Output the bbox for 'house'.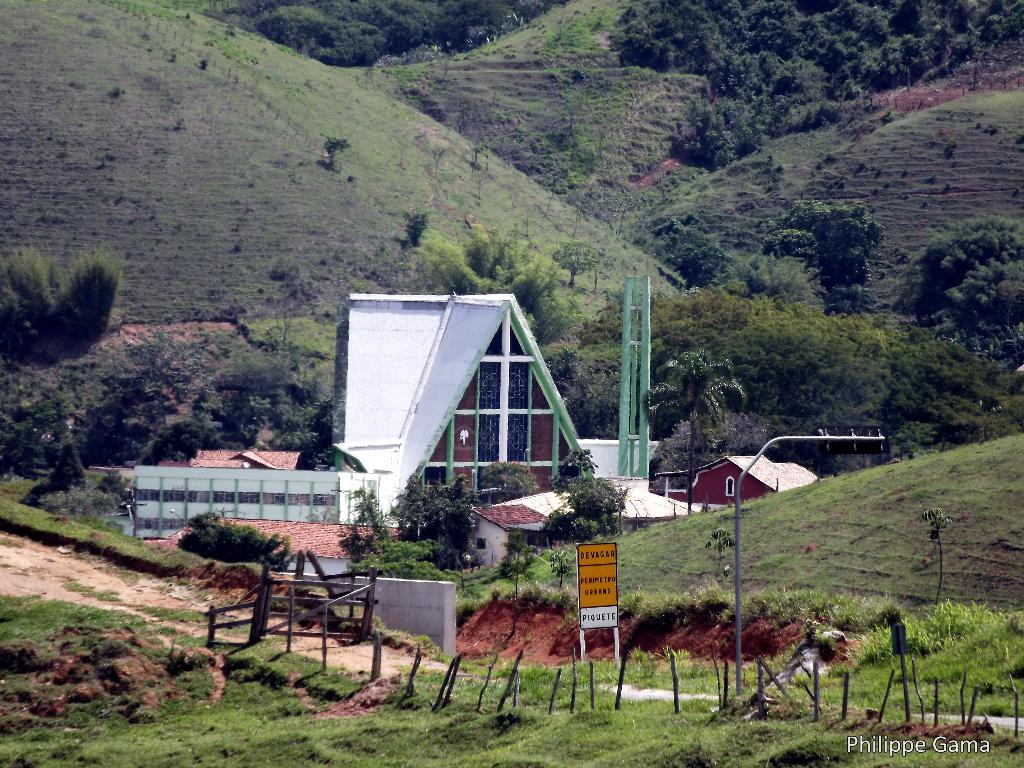
[655,455,820,510].
